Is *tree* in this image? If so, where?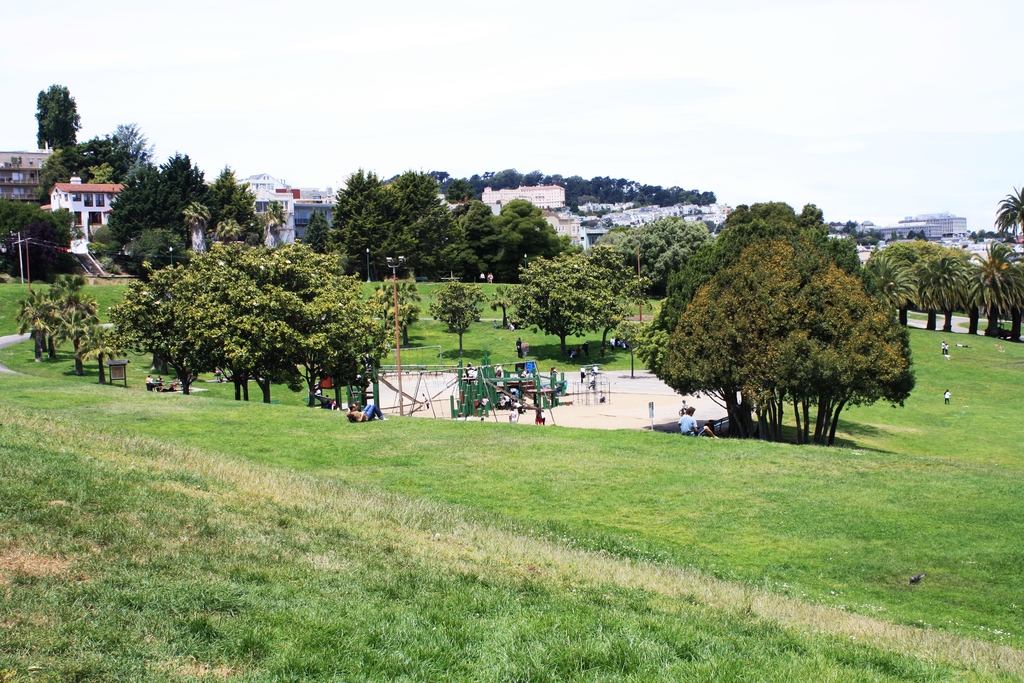
Yes, at detection(196, 165, 269, 242).
